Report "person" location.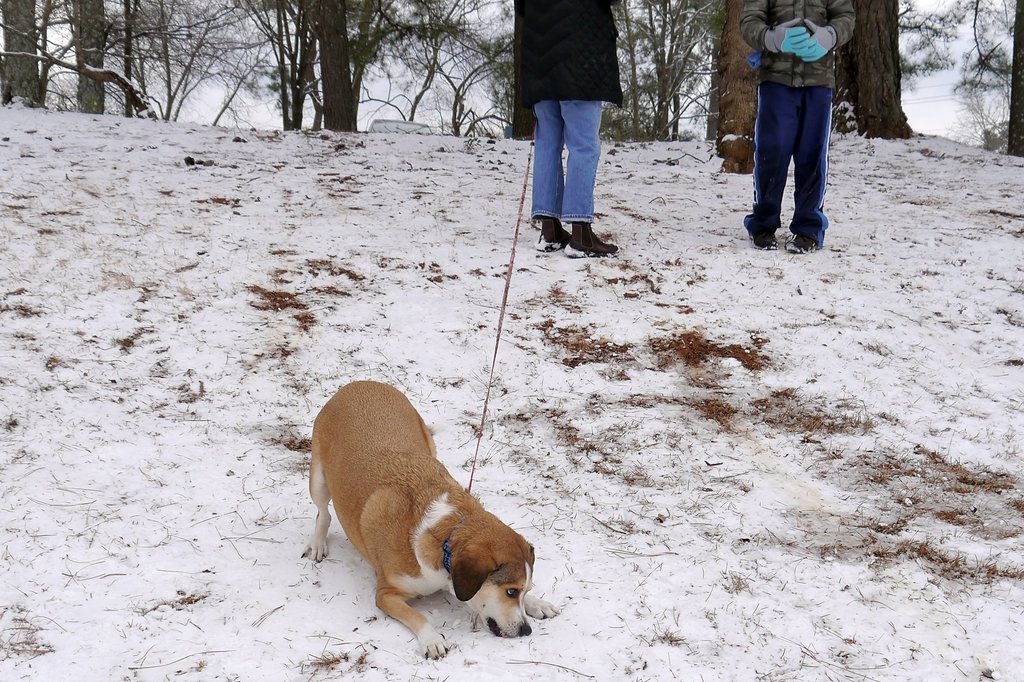
Report: (735,0,859,248).
